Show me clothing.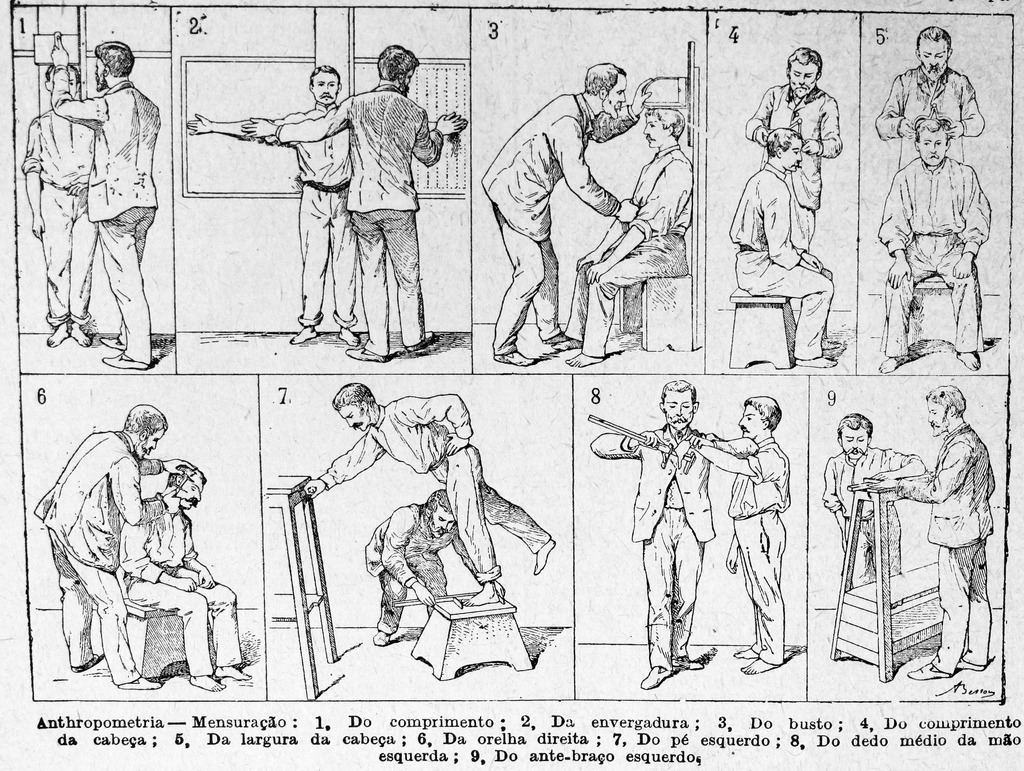
clothing is here: 872, 67, 984, 175.
